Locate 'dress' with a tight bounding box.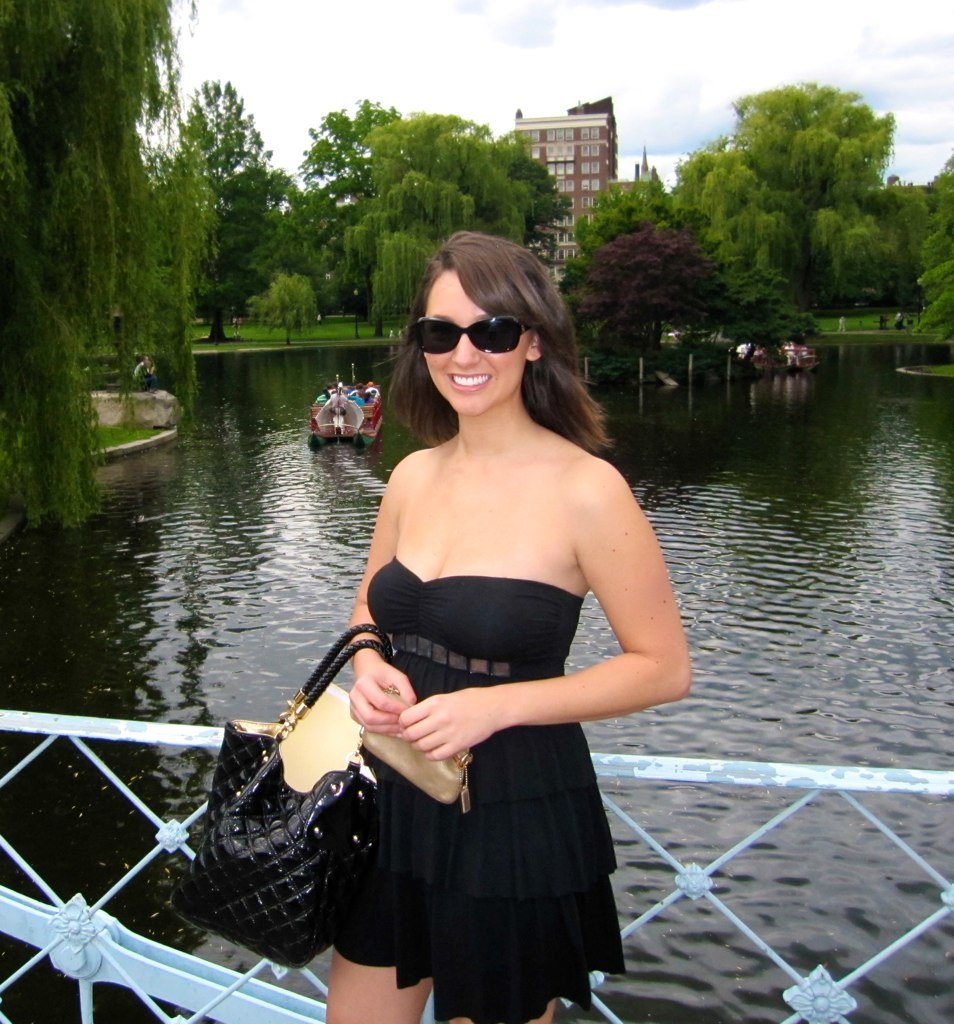
locate(322, 554, 627, 1023).
